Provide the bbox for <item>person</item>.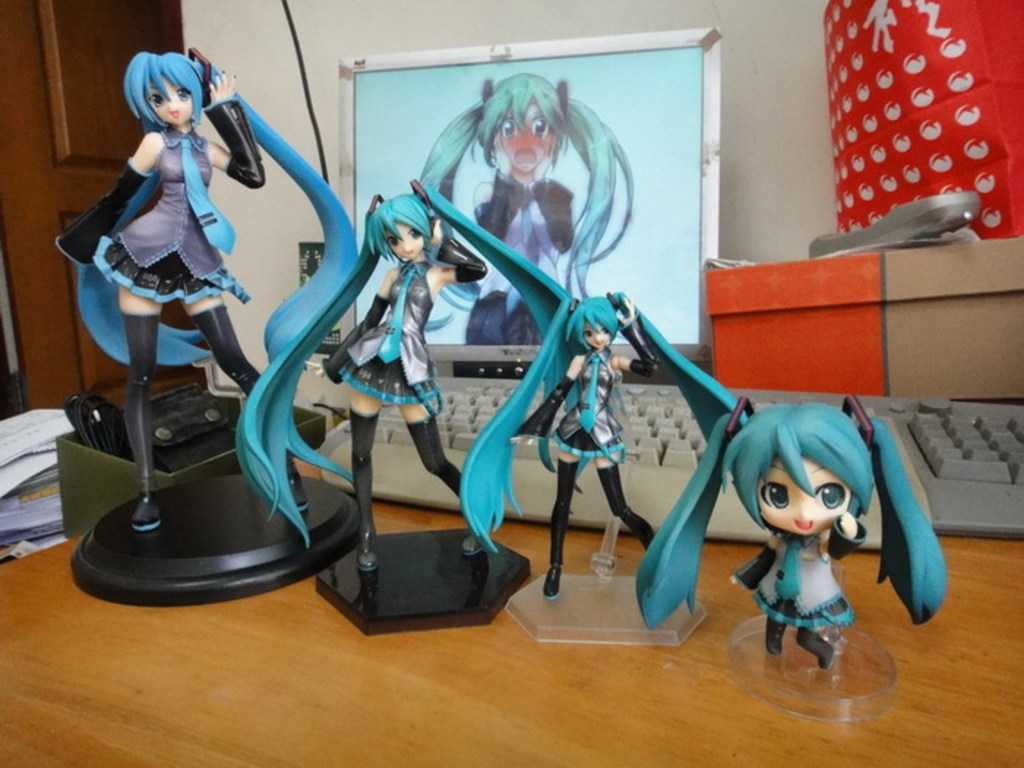
[456,290,752,607].
